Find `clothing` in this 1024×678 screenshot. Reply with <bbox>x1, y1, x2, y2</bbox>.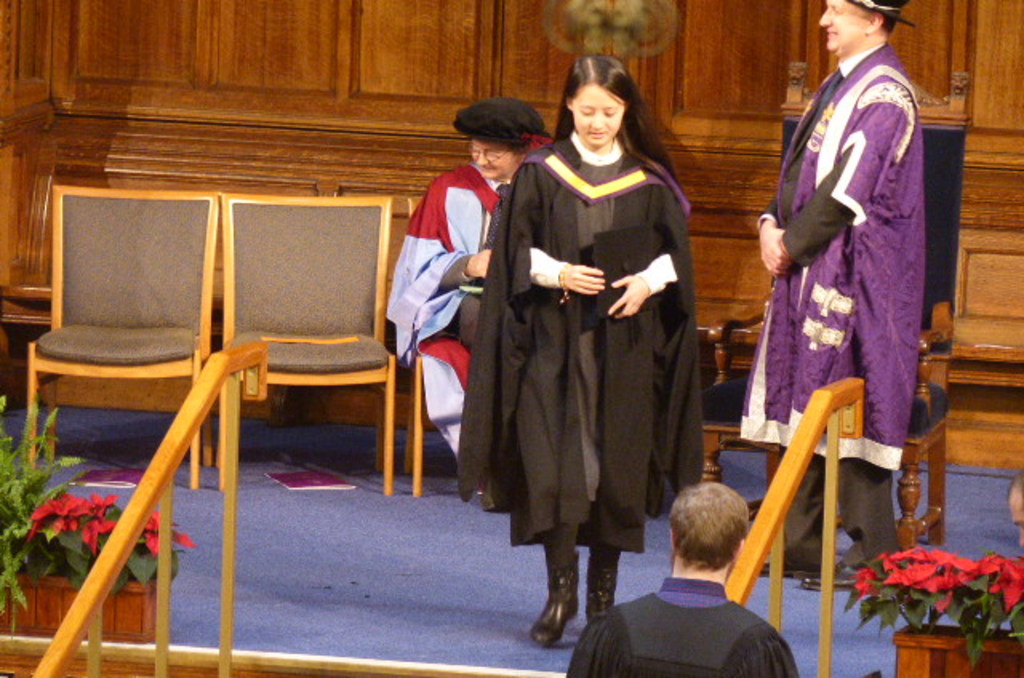
<bbox>477, 83, 718, 617</bbox>.
